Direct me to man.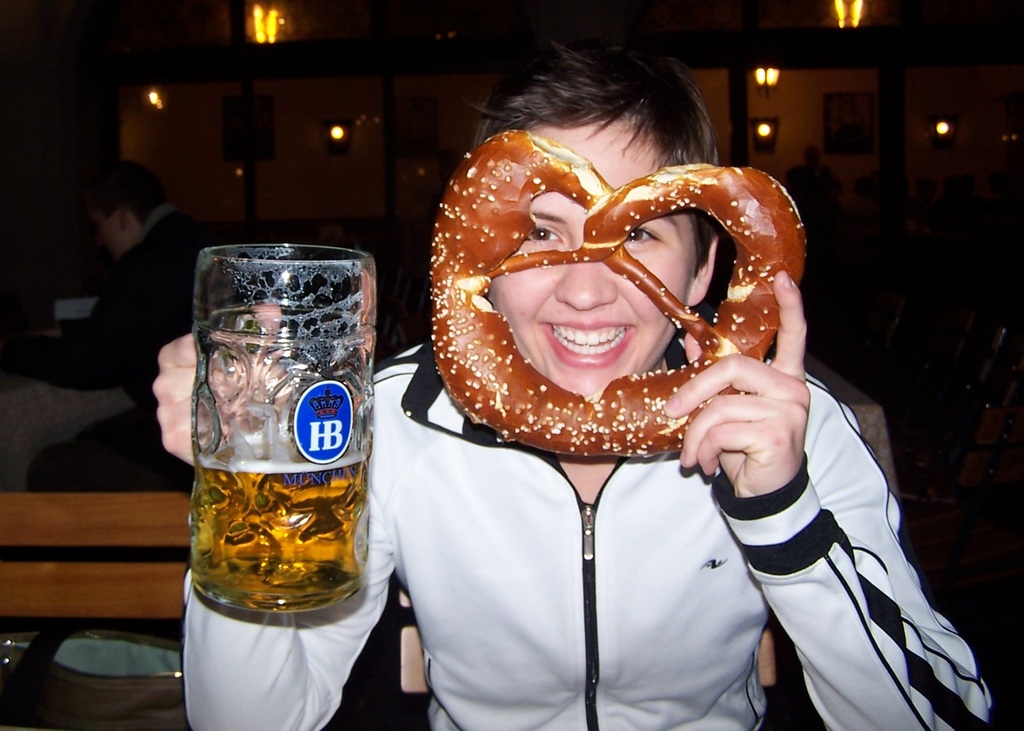
Direction: BBox(0, 161, 211, 493).
